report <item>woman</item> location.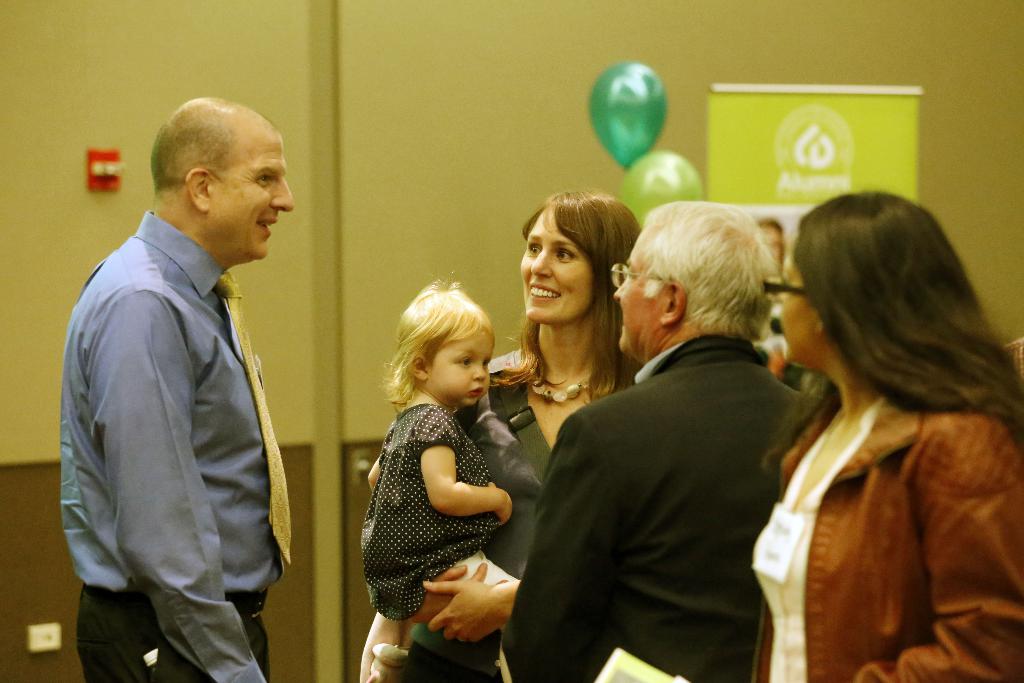
Report: [362,188,640,682].
